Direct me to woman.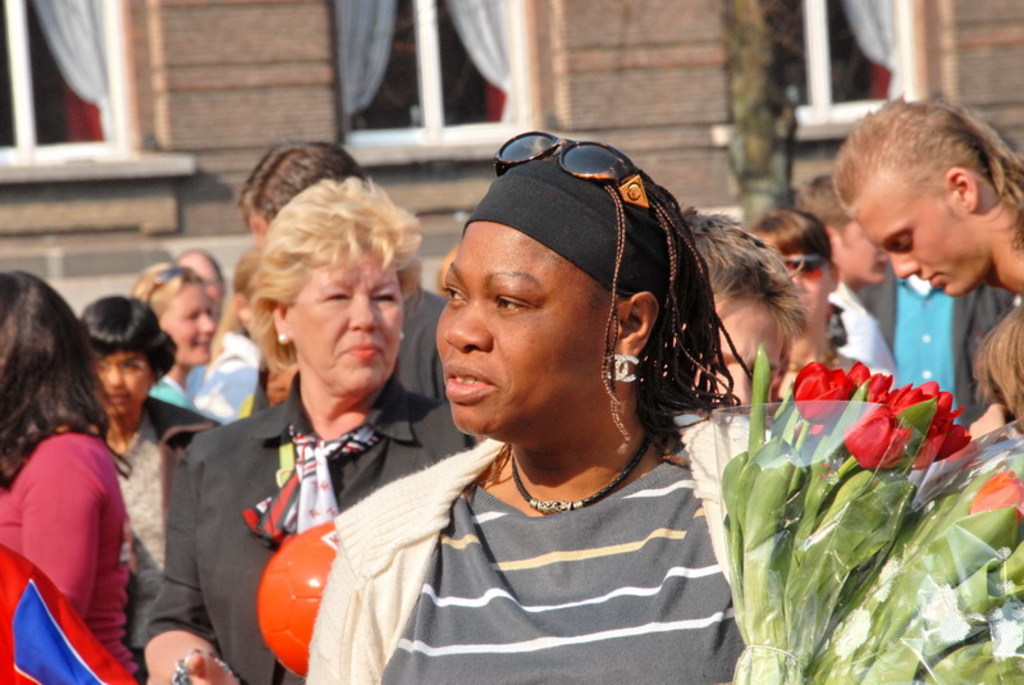
Direction: <region>127, 255, 236, 415</region>.
